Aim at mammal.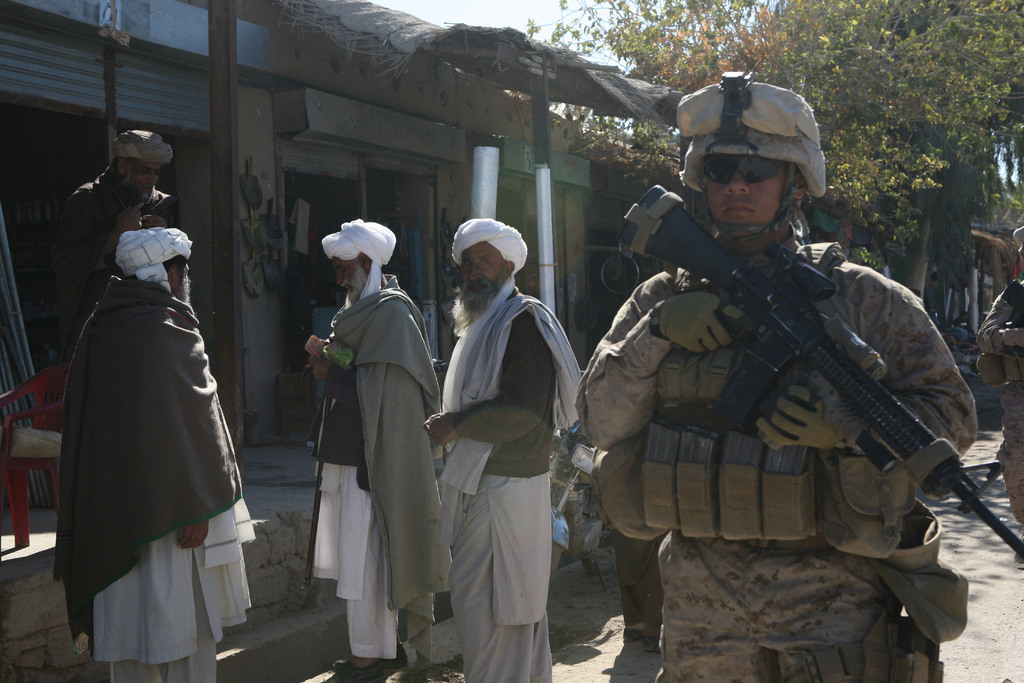
Aimed at (56, 131, 178, 363).
